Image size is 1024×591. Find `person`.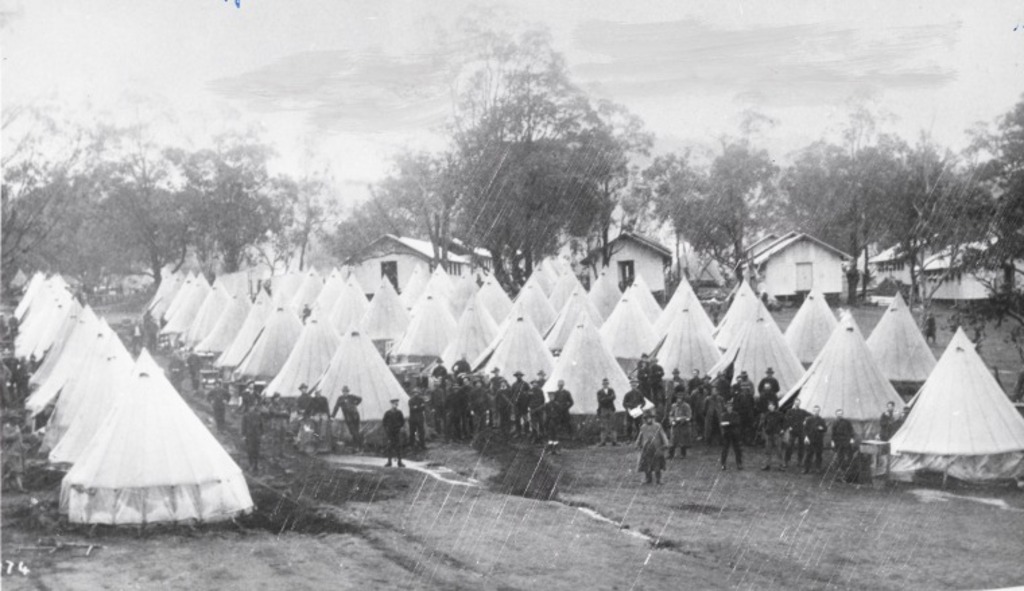
{"x1": 385, "y1": 396, "x2": 397, "y2": 470}.
